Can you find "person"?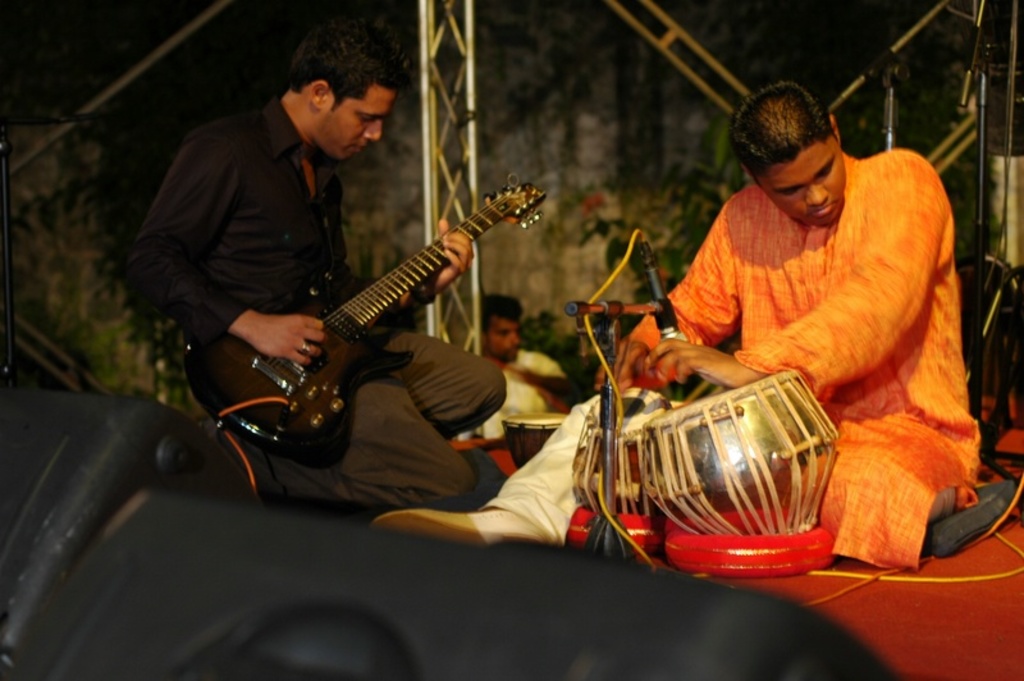
Yes, bounding box: 124, 13, 513, 513.
